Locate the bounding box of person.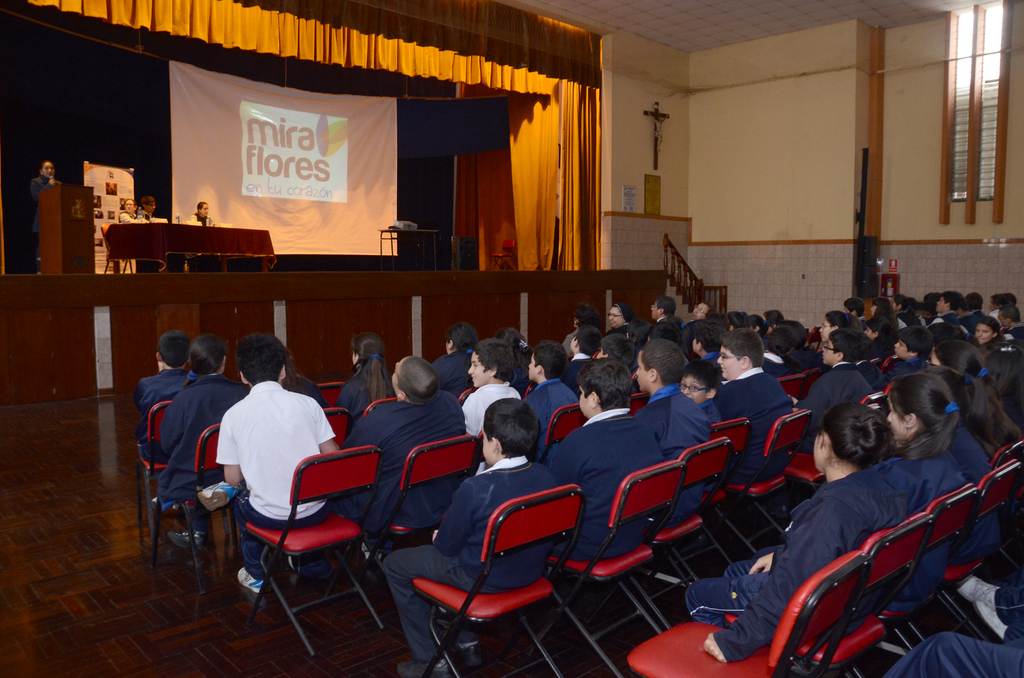
Bounding box: [x1=639, y1=341, x2=708, y2=528].
